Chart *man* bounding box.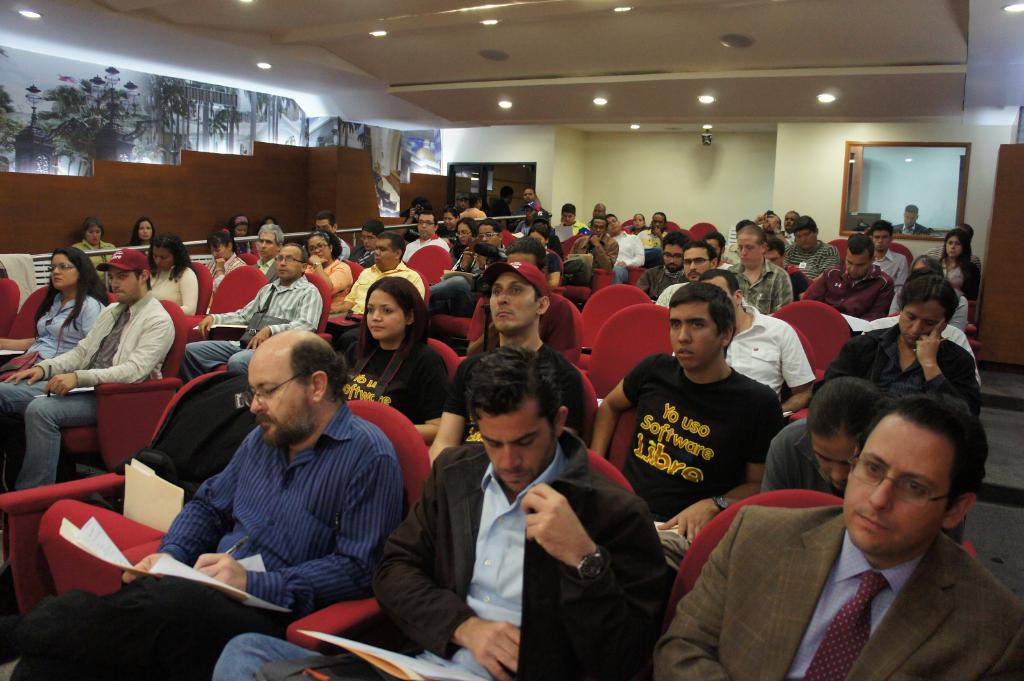
Charted: BBox(404, 205, 451, 273).
